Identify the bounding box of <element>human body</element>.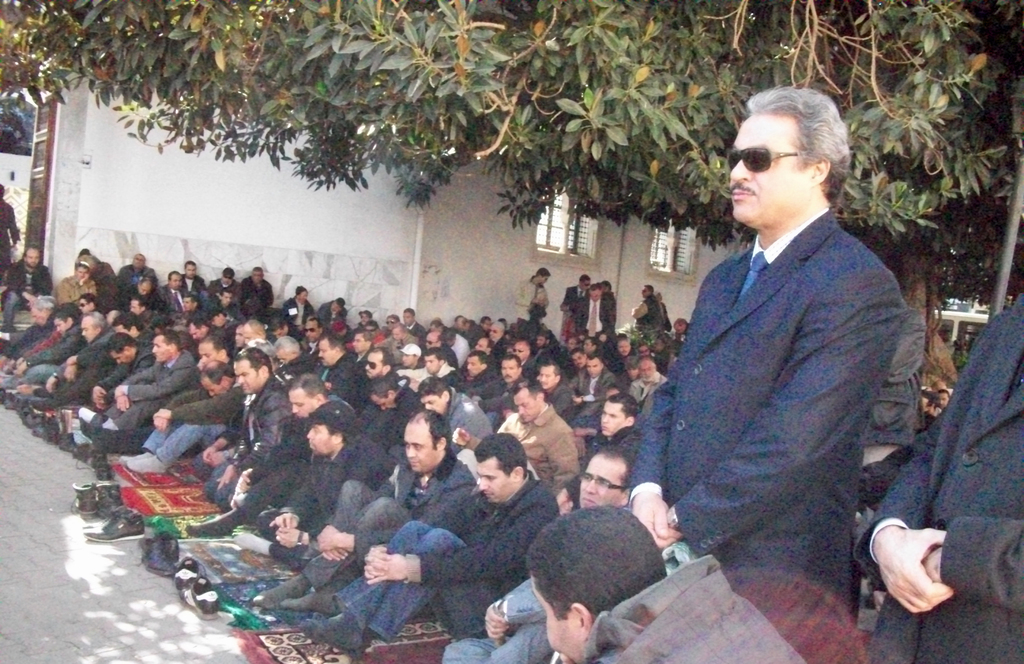
box=[564, 350, 619, 422].
